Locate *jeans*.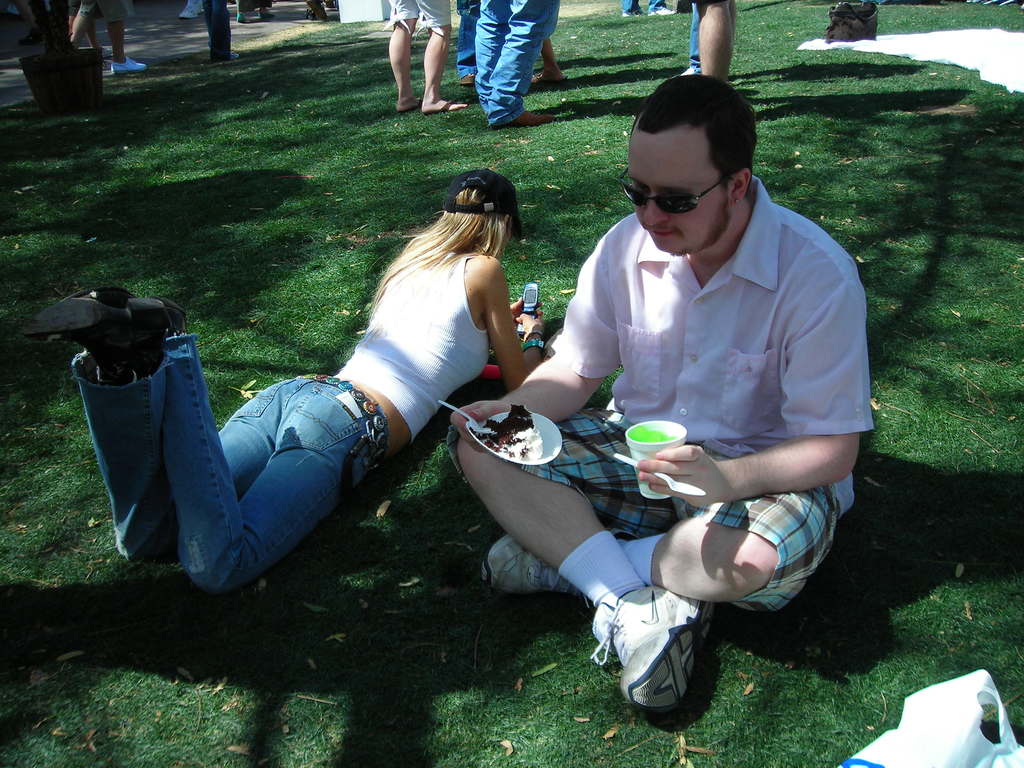
Bounding box: (left=78, top=2, right=140, bottom=19).
